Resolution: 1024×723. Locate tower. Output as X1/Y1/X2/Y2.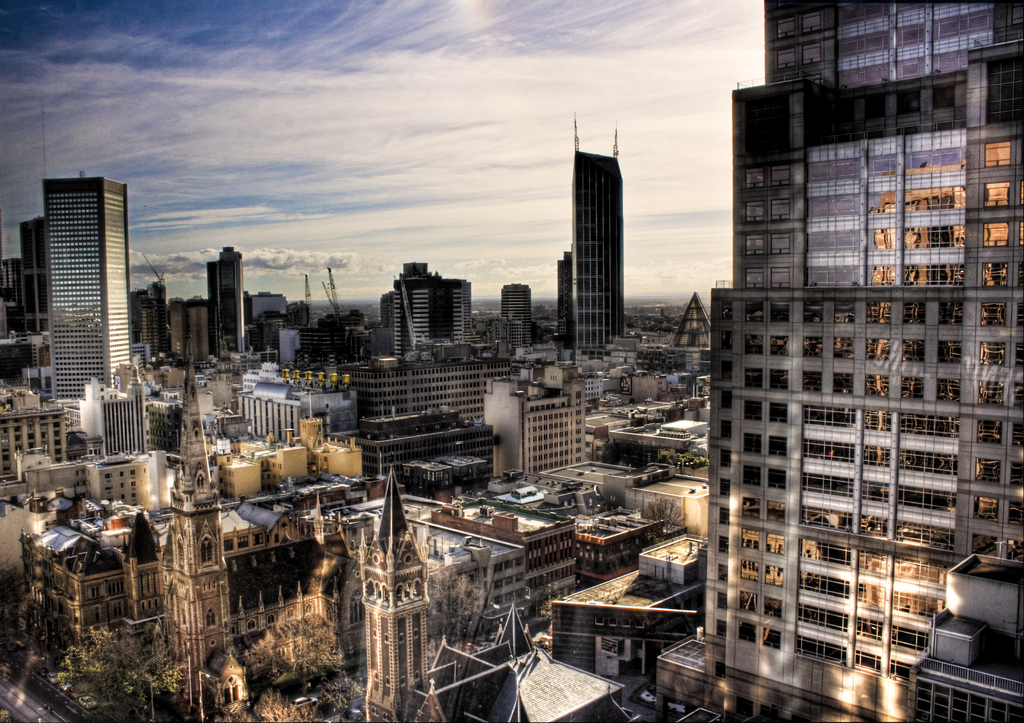
705/0/1023/722.
